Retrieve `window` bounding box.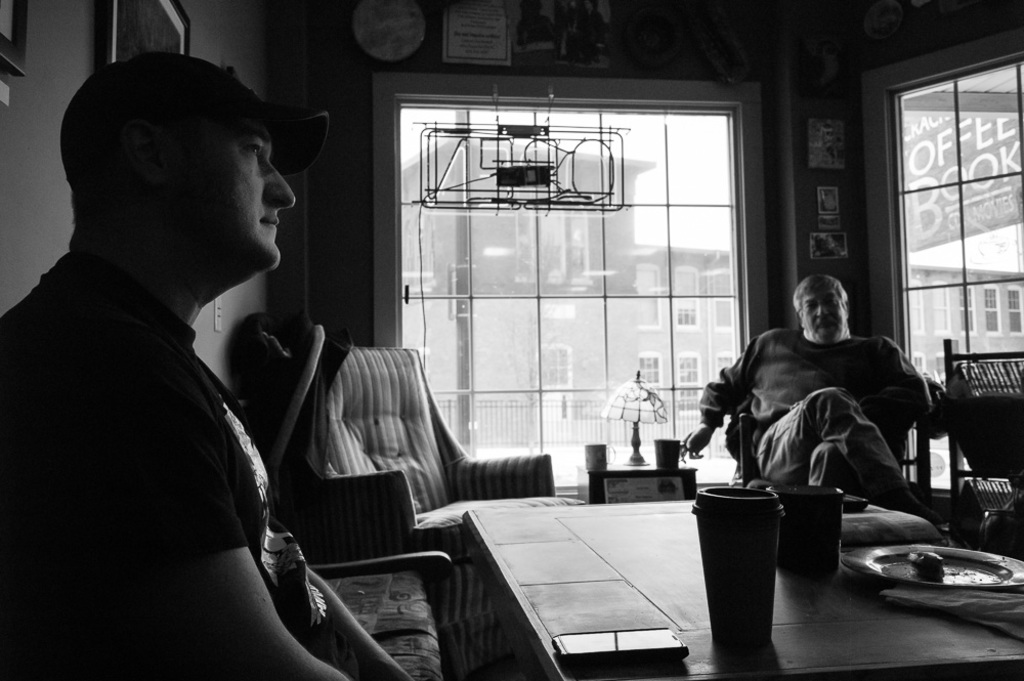
Bounding box: bbox=(912, 349, 927, 375).
